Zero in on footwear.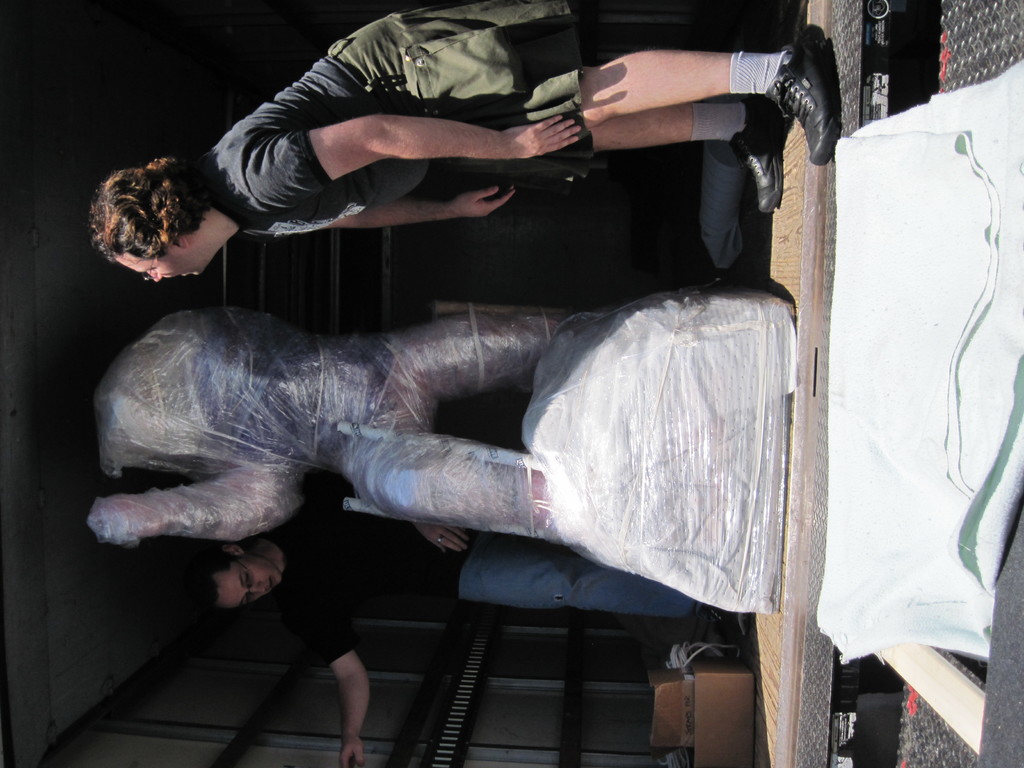
Zeroed in: x1=773, y1=50, x2=844, y2=166.
